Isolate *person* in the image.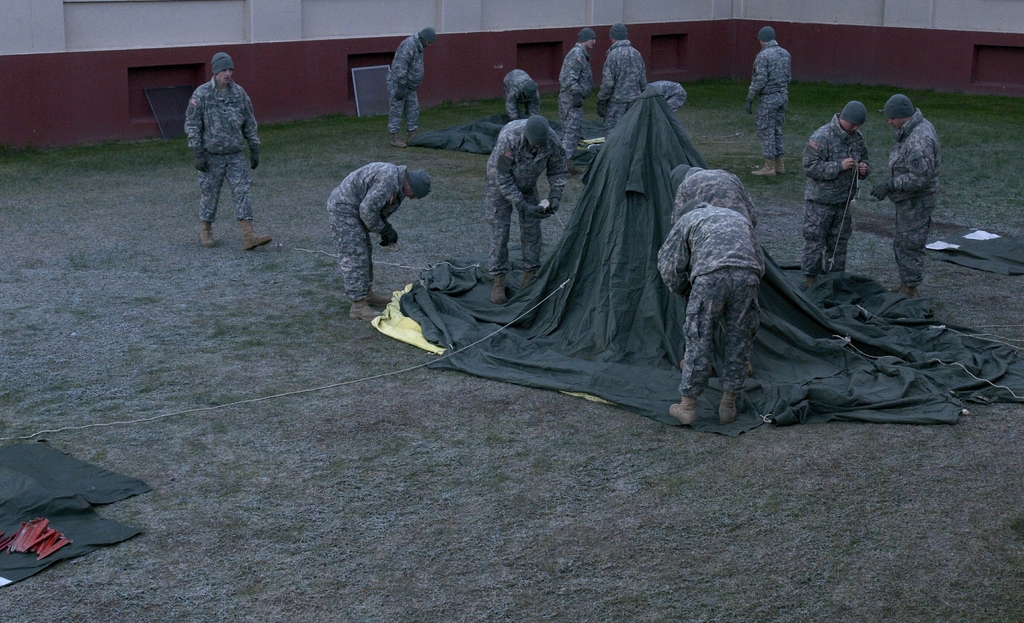
Isolated region: x1=657 y1=202 x2=764 y2=427.
